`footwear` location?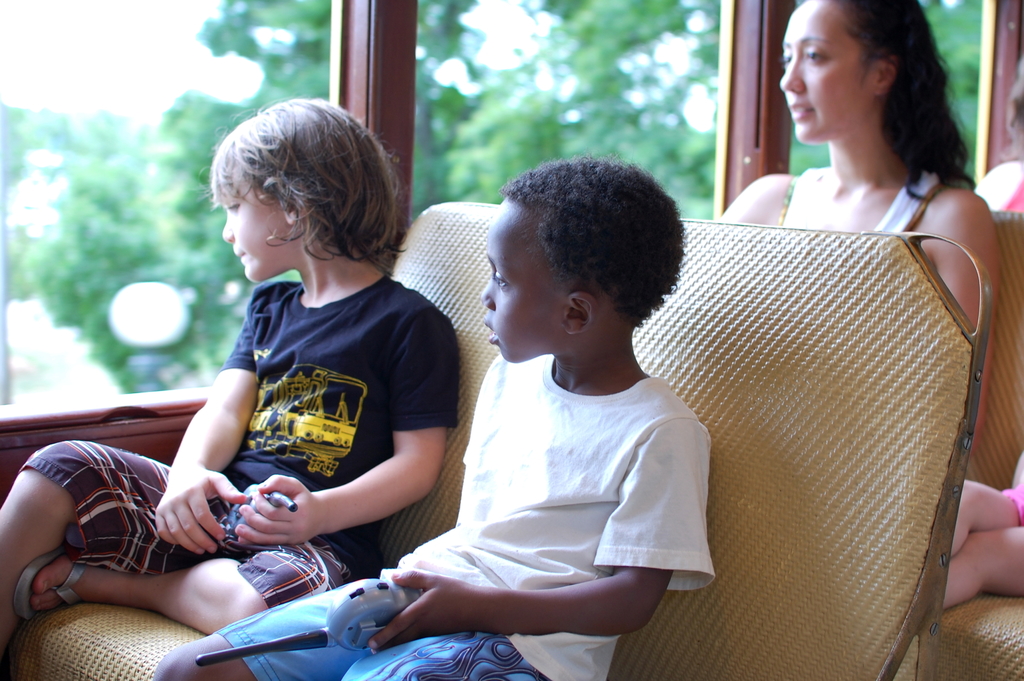
14, 540, 88, 618
